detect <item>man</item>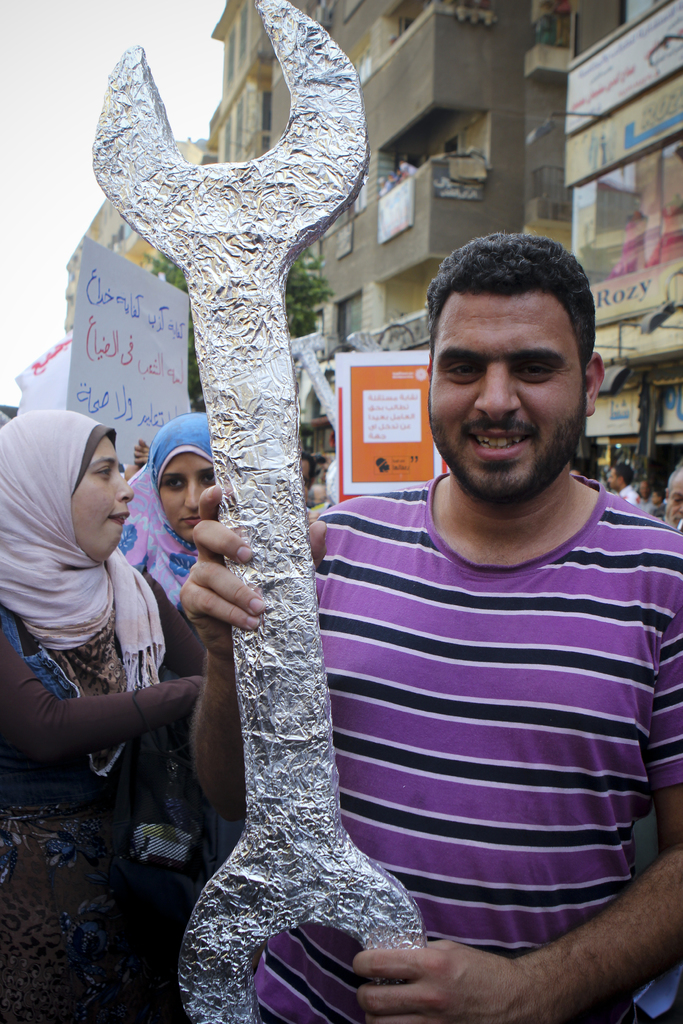
[x1=269, y1=239, x2=682, y2=1000]
